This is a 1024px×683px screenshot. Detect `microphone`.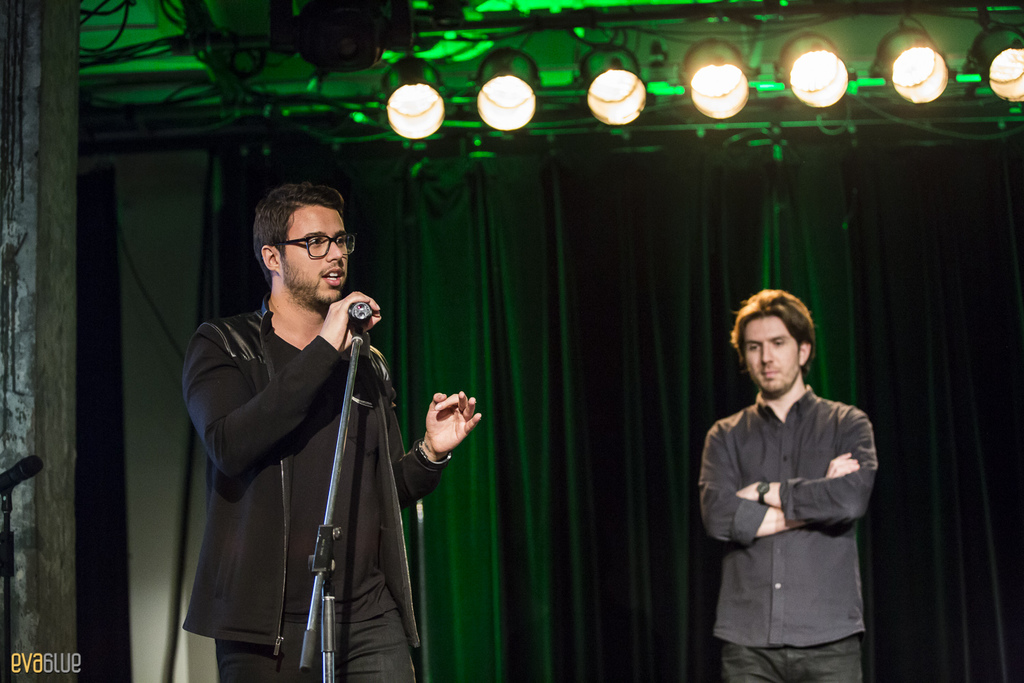
(312, 288, 390, 357).
